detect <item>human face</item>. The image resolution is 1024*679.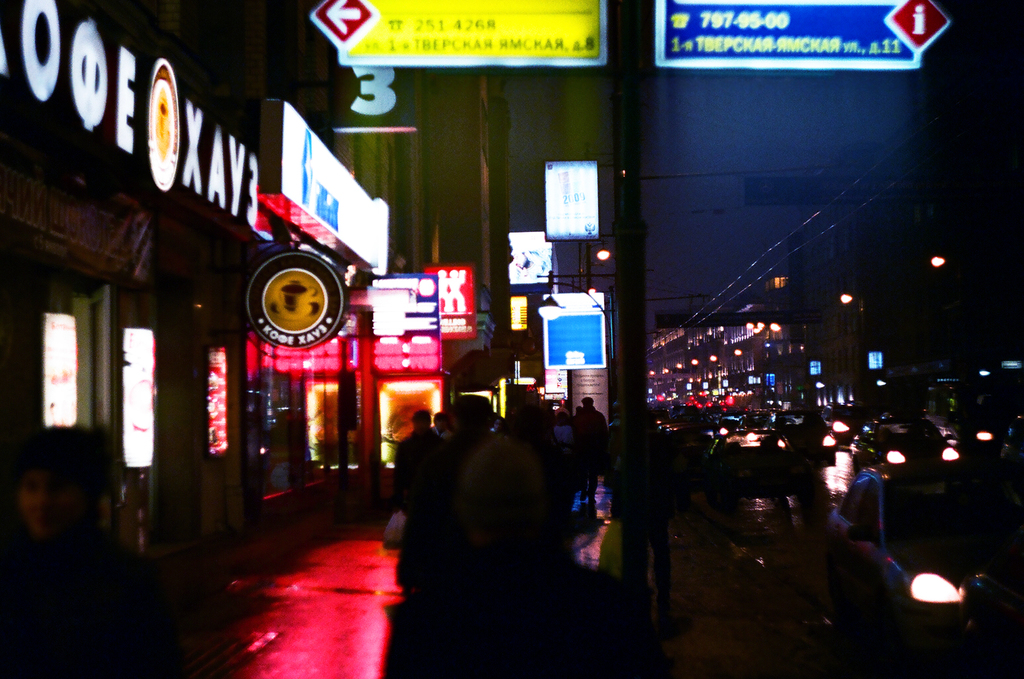
region(435, 418, 447, 433).
